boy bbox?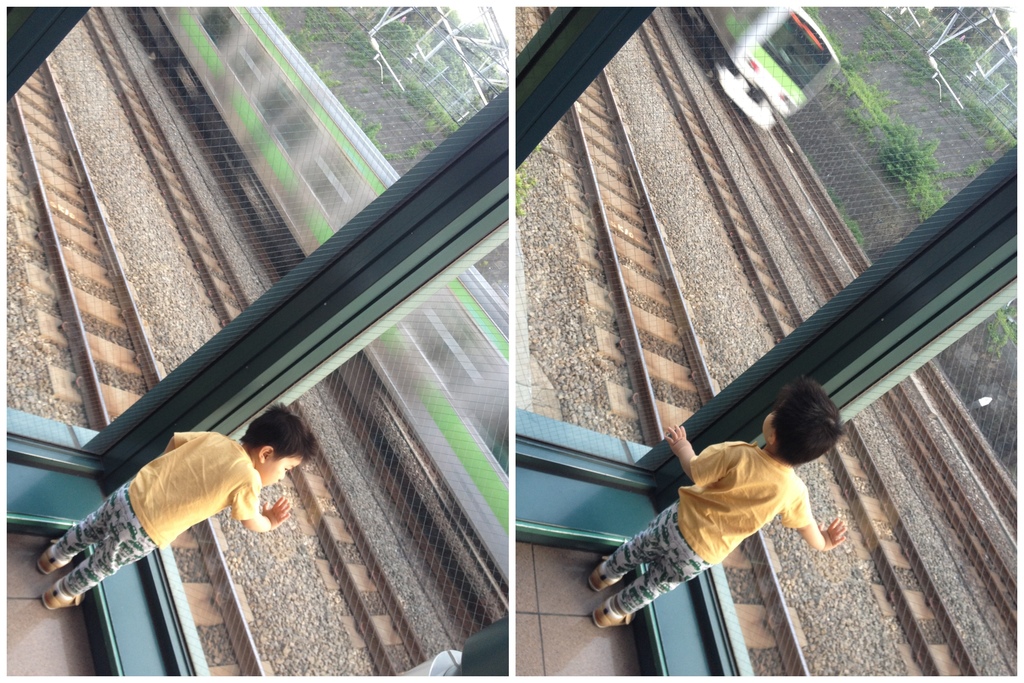
locate(33, 401, 319, 609)
